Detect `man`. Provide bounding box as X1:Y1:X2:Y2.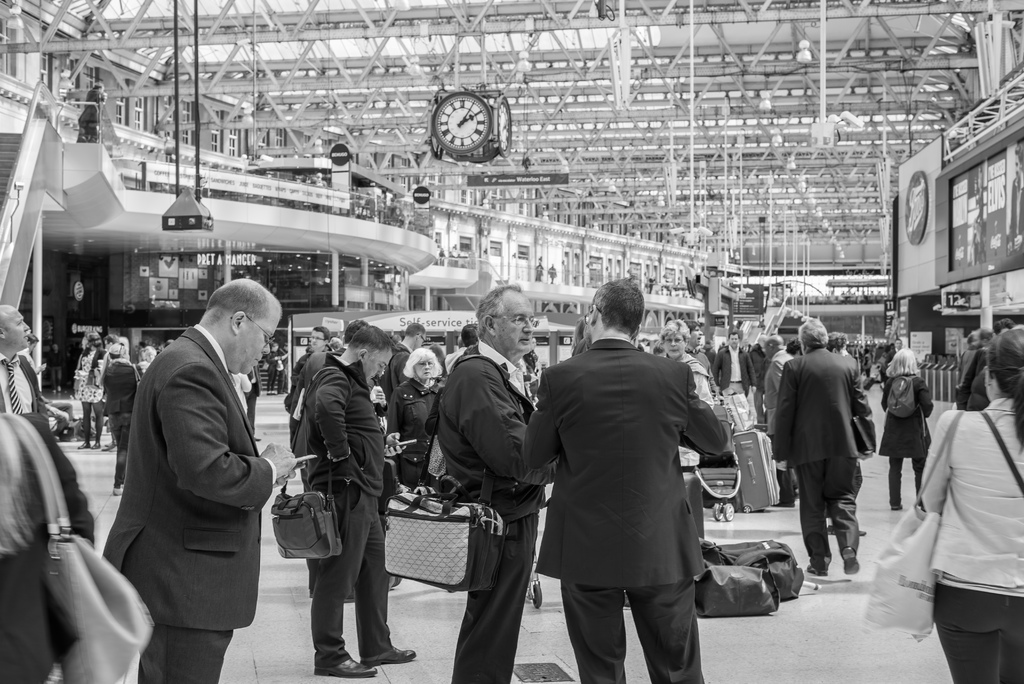
102:336:120:348.
